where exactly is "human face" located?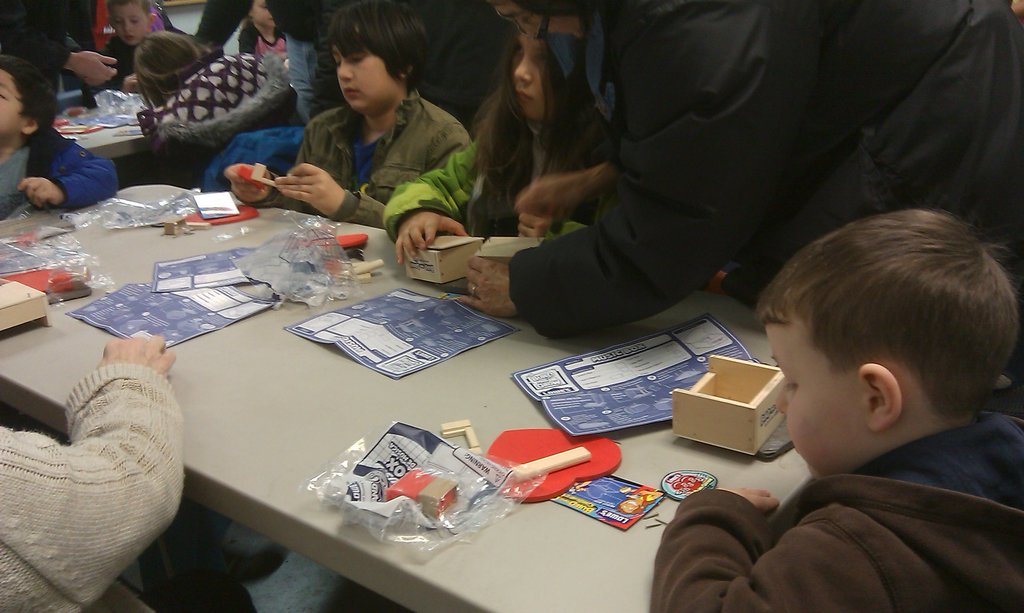
Its bounding box is (328, 32, 399, 112).
